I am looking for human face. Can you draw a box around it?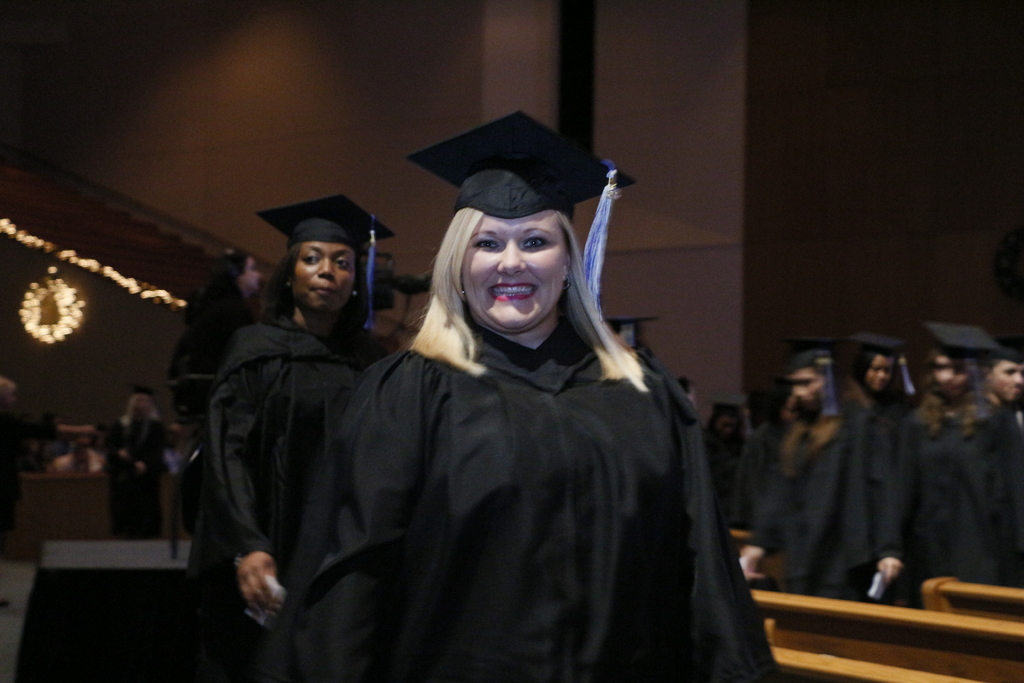
Sure, the bounding box is detection(932, 350, 968, 397).
